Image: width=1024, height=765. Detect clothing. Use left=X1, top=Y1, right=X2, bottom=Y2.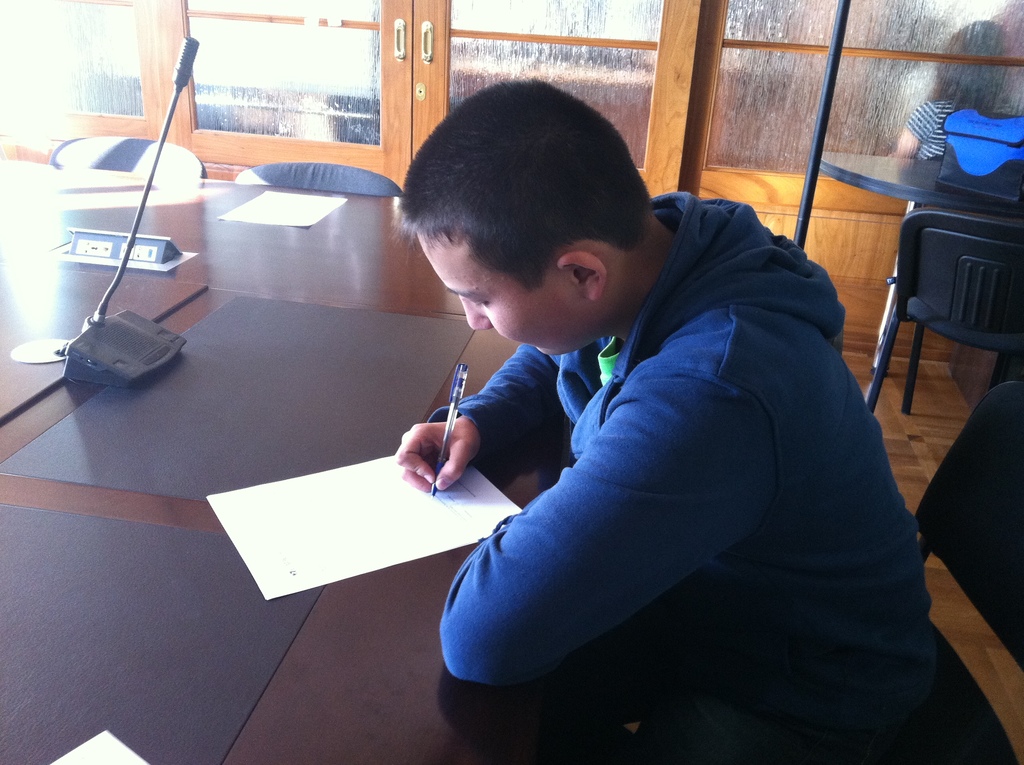
left=395, top=200, right=917, bottom=747.
